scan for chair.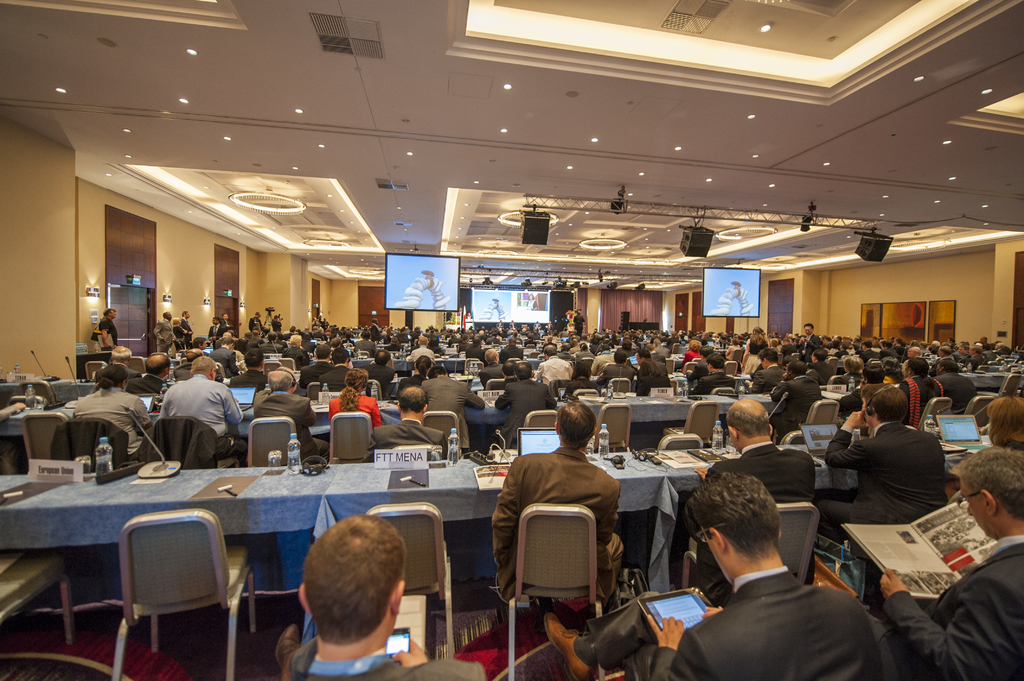
Scan result: bbox=(596, 401, 629, 453).
